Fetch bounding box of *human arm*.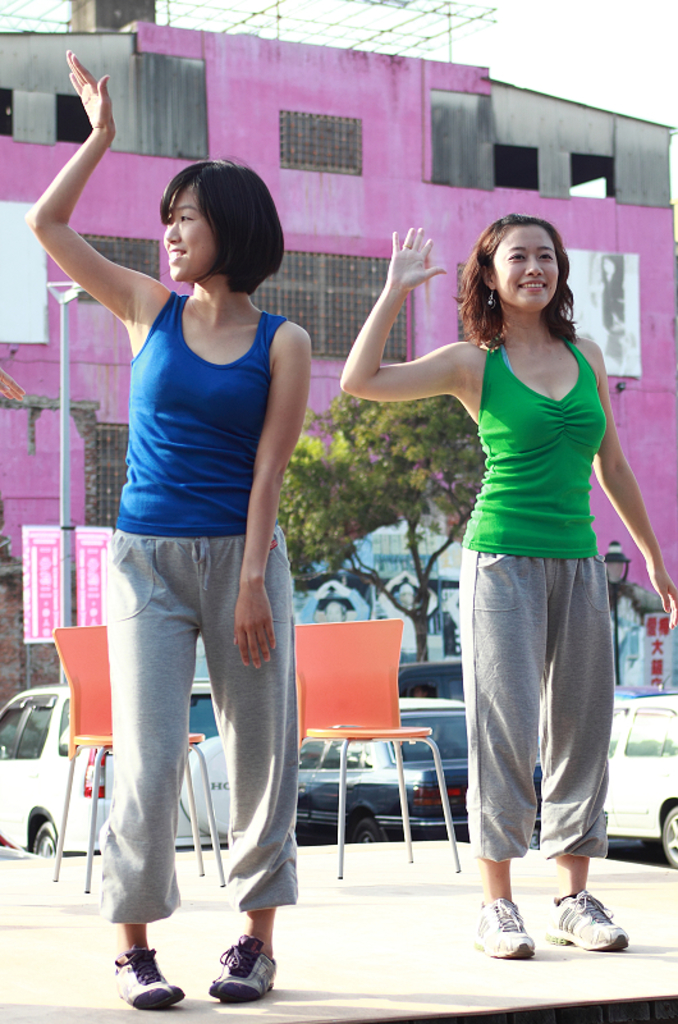
Bbox: box(335, 215, 501, 415).
